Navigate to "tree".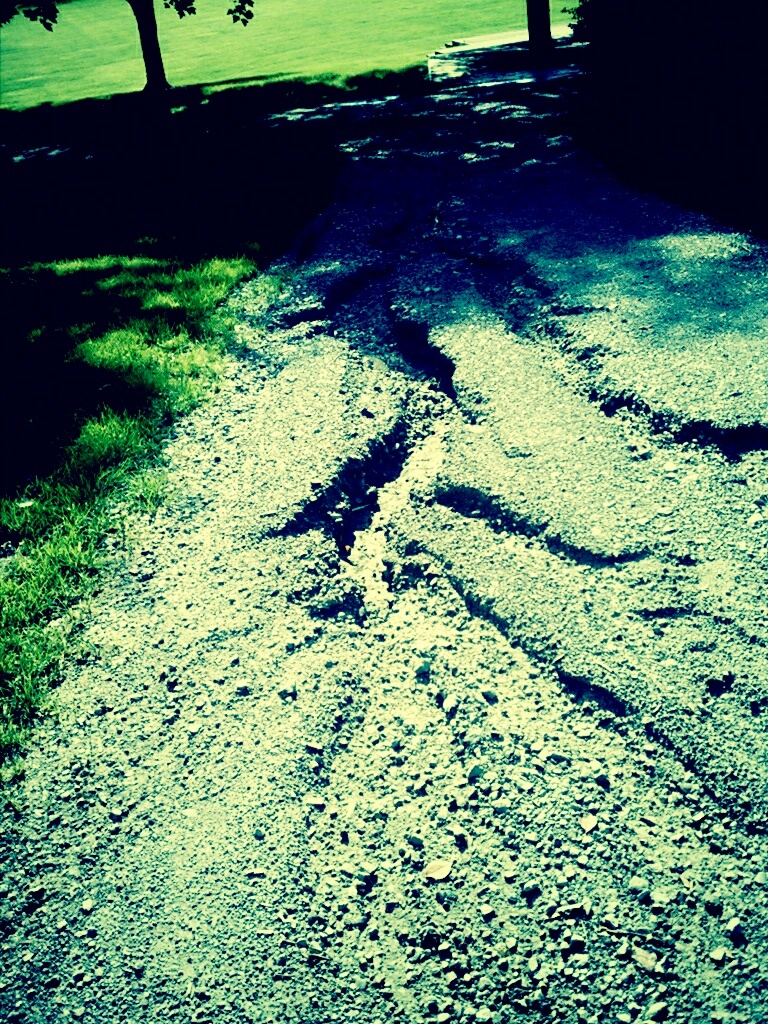
Navigation target: bbox=(0, 0, 252, 93).
